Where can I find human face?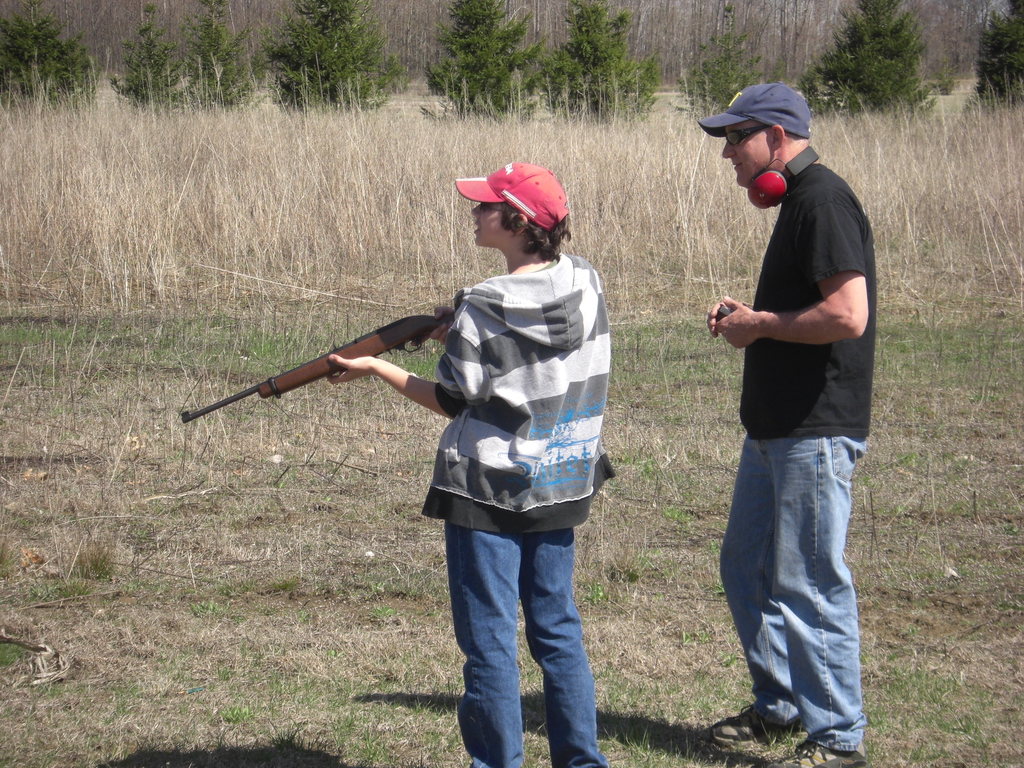
You can find it at (x1=475, y1=199, x2=506, y2=248).
